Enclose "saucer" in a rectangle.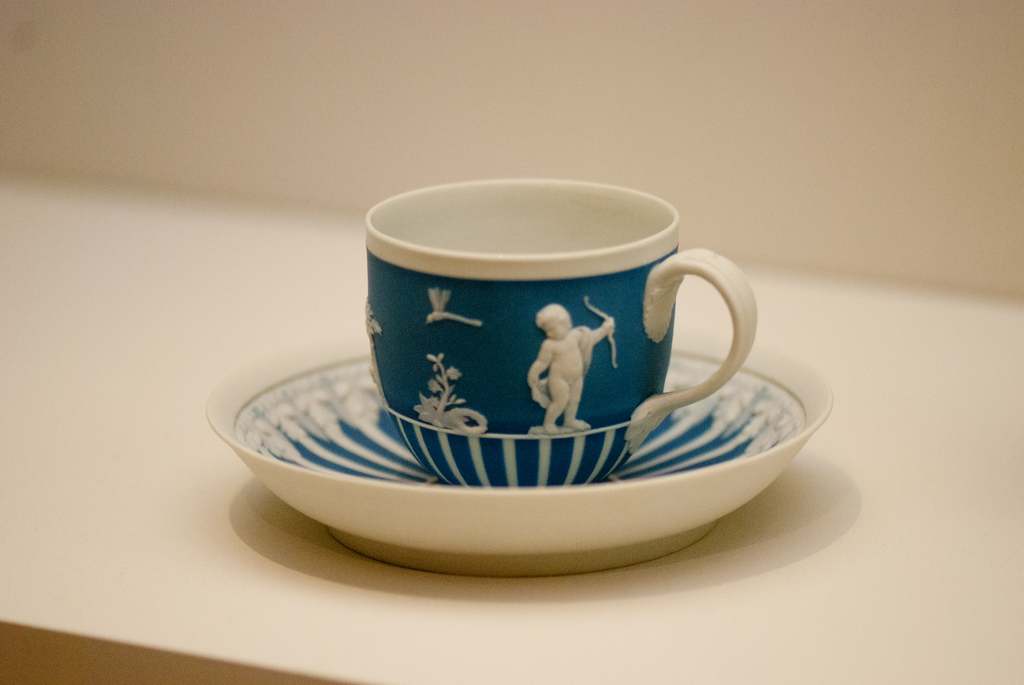
box(204, 333, 833, 583).
